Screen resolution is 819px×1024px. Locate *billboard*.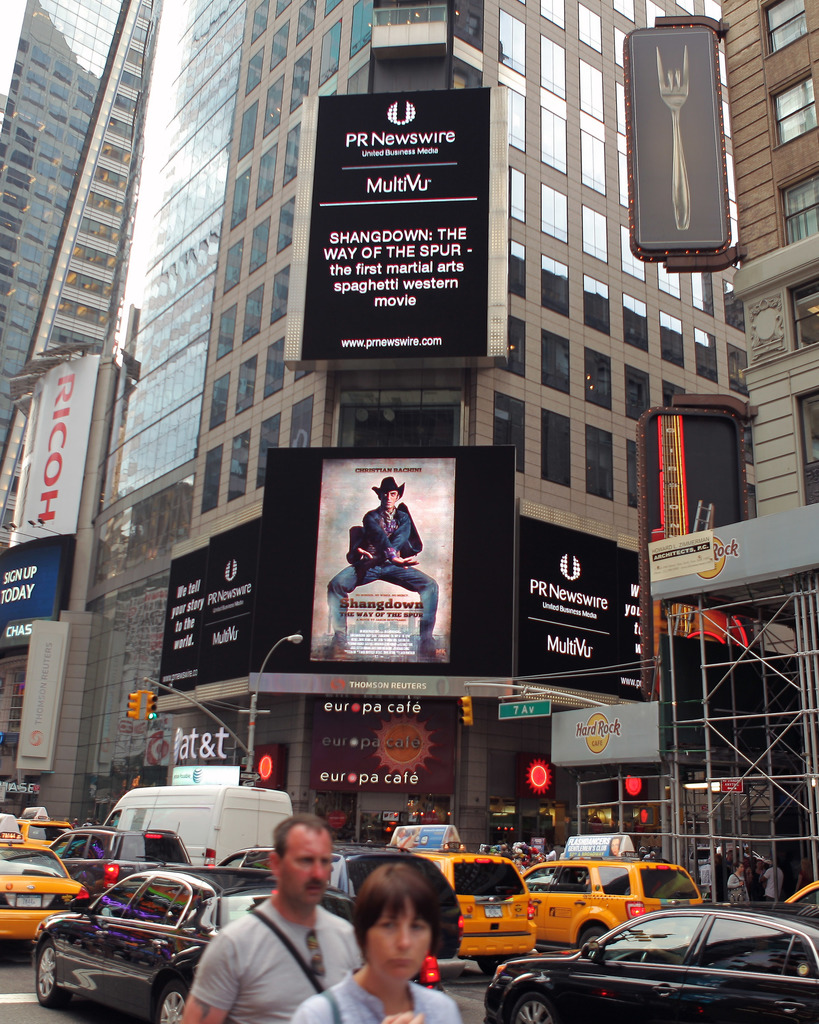
select_region(152, 548, 207, 706).
